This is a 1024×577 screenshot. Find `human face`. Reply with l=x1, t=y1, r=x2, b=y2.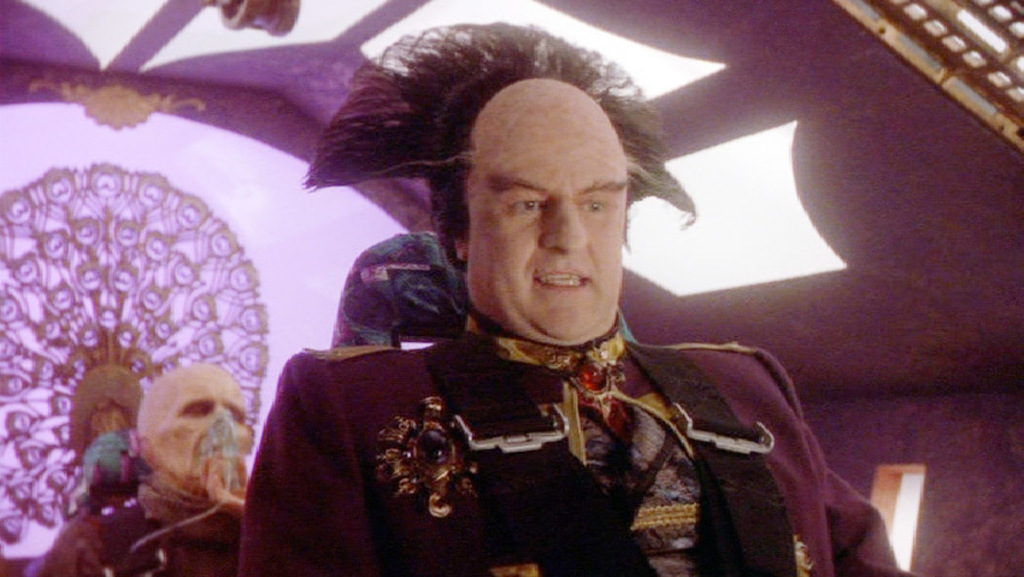
l=152, t=369, r=246, b=477.
